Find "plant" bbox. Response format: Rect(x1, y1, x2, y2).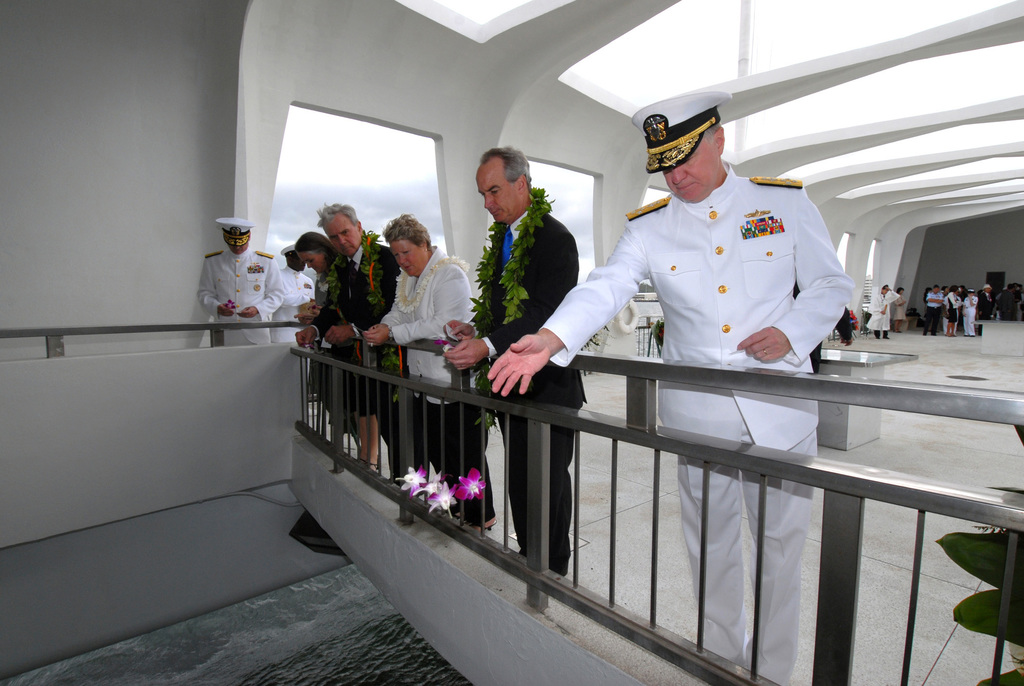
Rect(389, 464, 486, 520).
